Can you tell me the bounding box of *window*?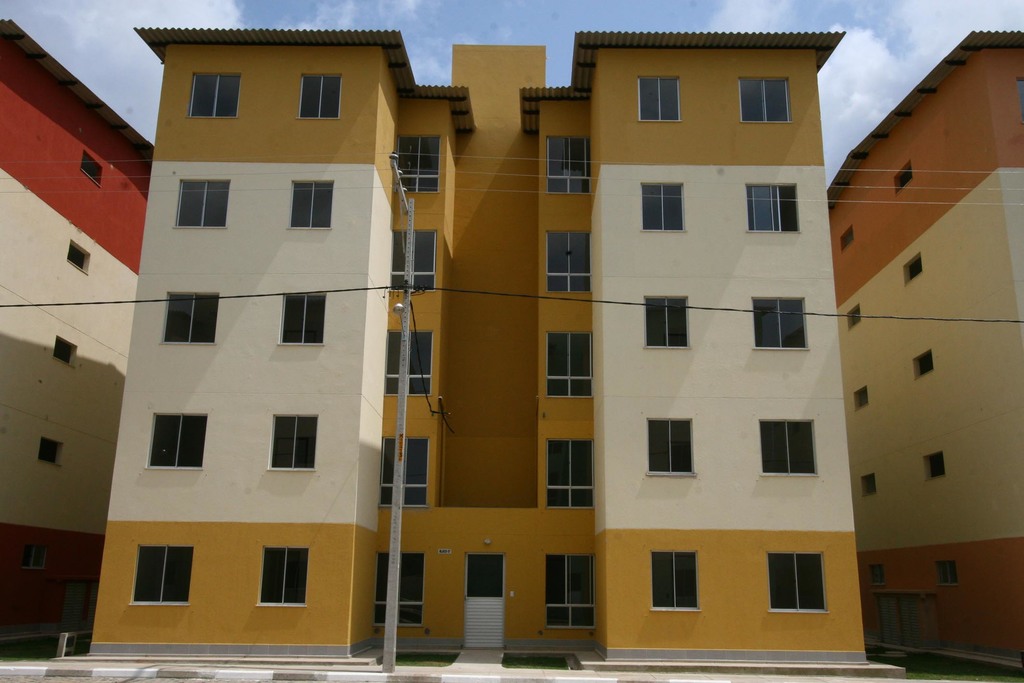
{"x1": 136, "y1": 542, "x2": 189, "y2": 604}.
